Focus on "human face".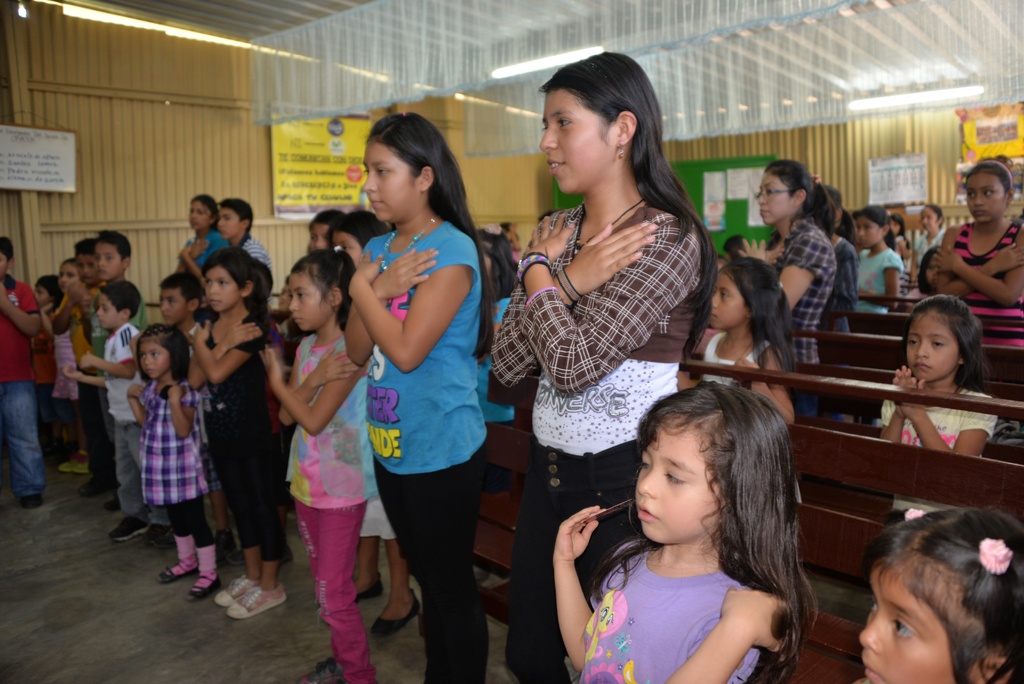
Focused at {"x1": 852, "y1": 221, "x2": 879, "y2": 251}.
